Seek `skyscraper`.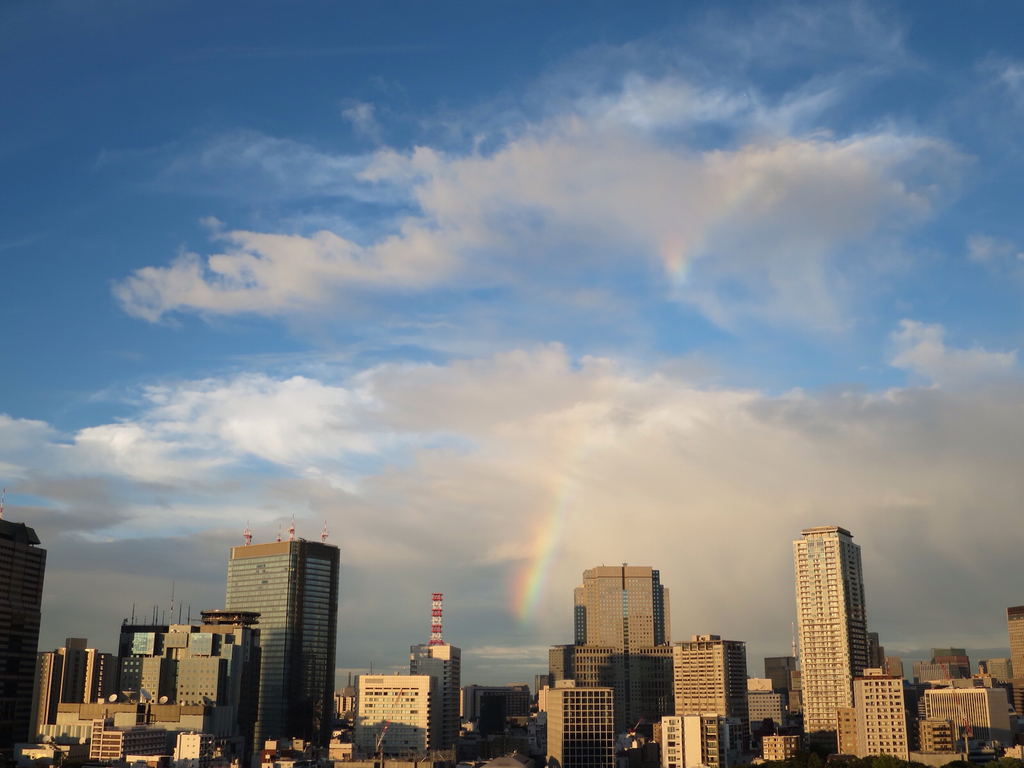
pyautogui.locateOnScreen(223, 534, 339, 760).
